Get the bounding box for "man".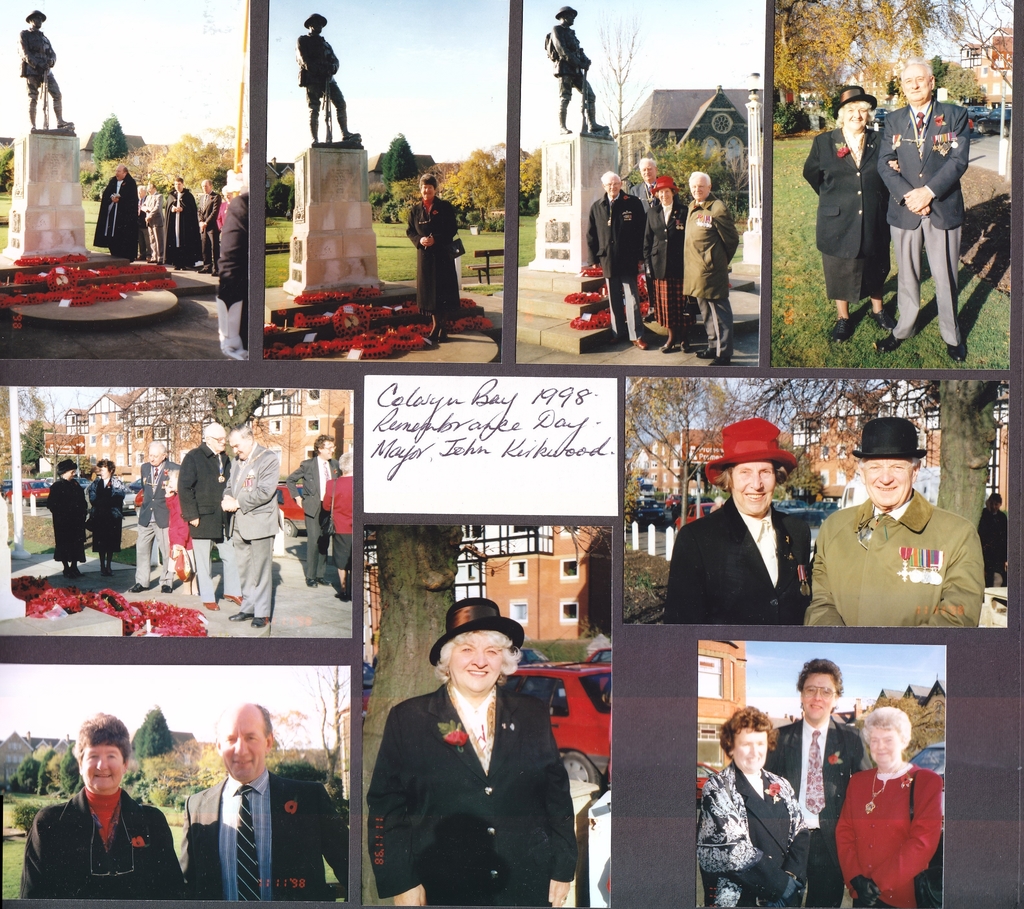
(221, 428, 280, 629).
